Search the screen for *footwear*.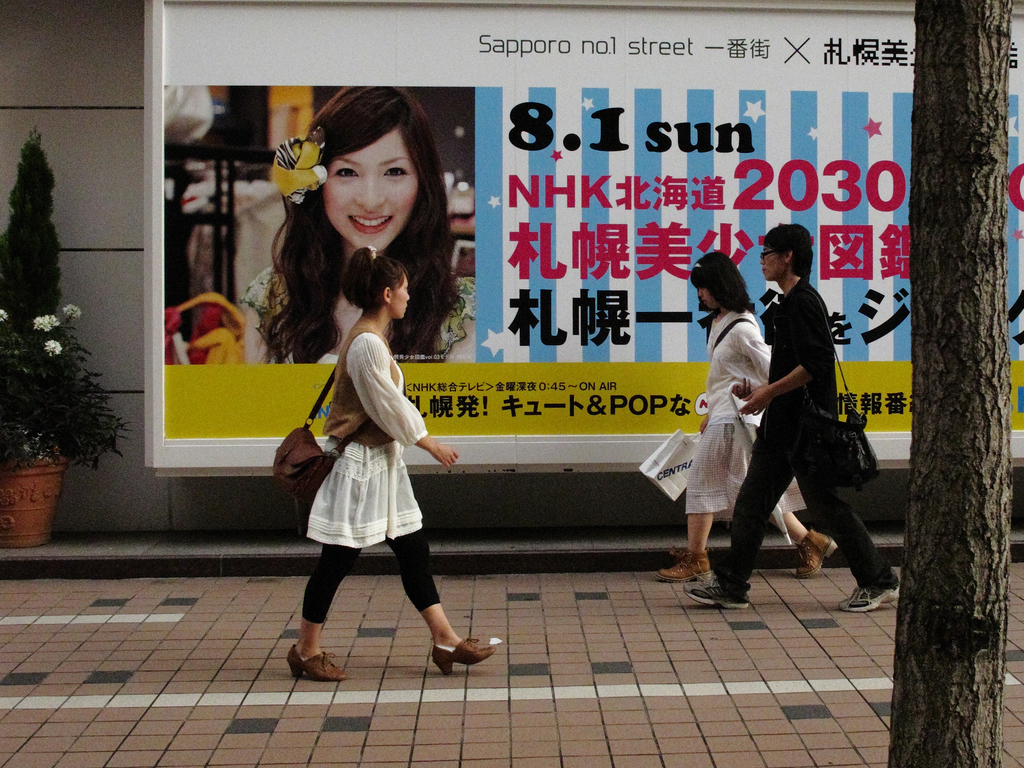
Found at left=793, top=527, right=836, bottom=579.
